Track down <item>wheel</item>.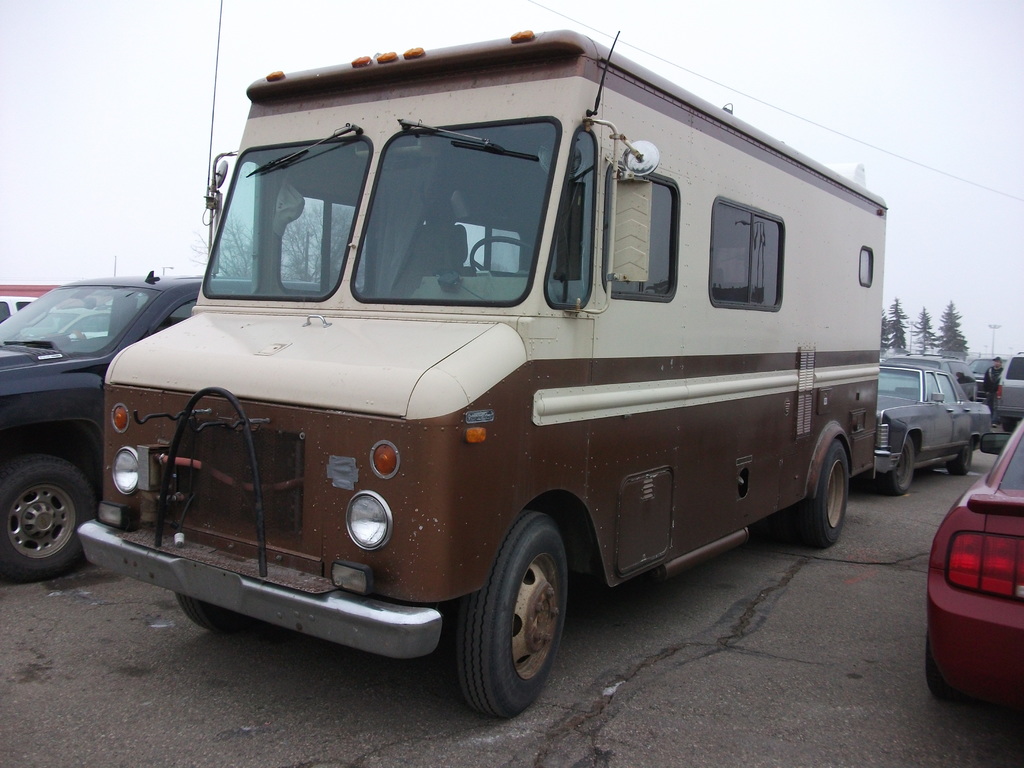
Tracked to Rect(470, 236, 537, 278).
